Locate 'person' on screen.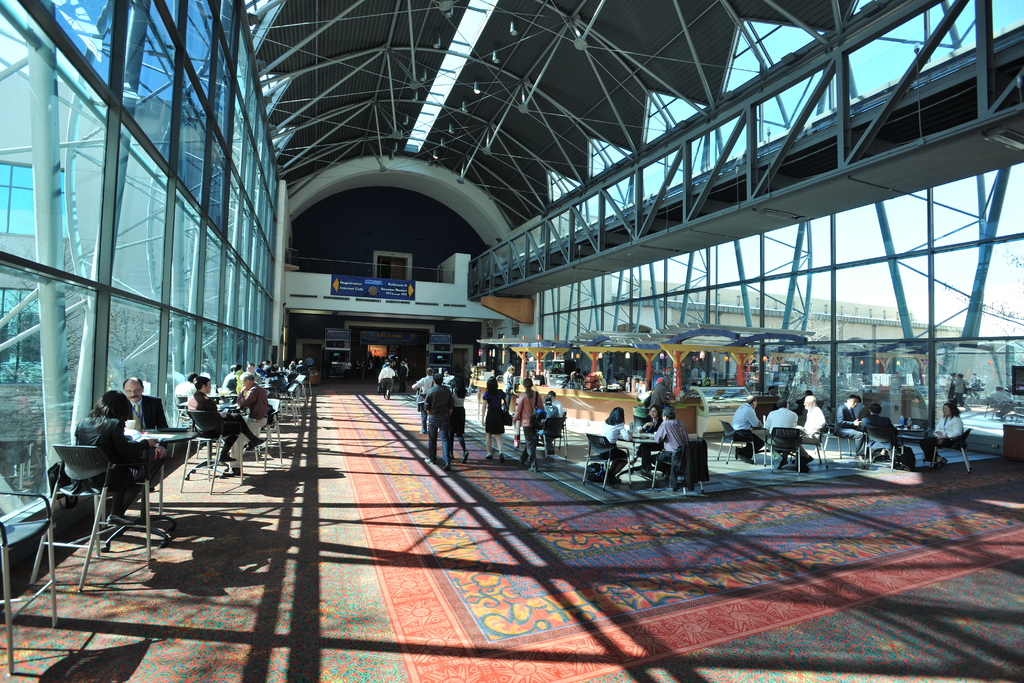
On screen at crop(537, 396, 562, 422).
